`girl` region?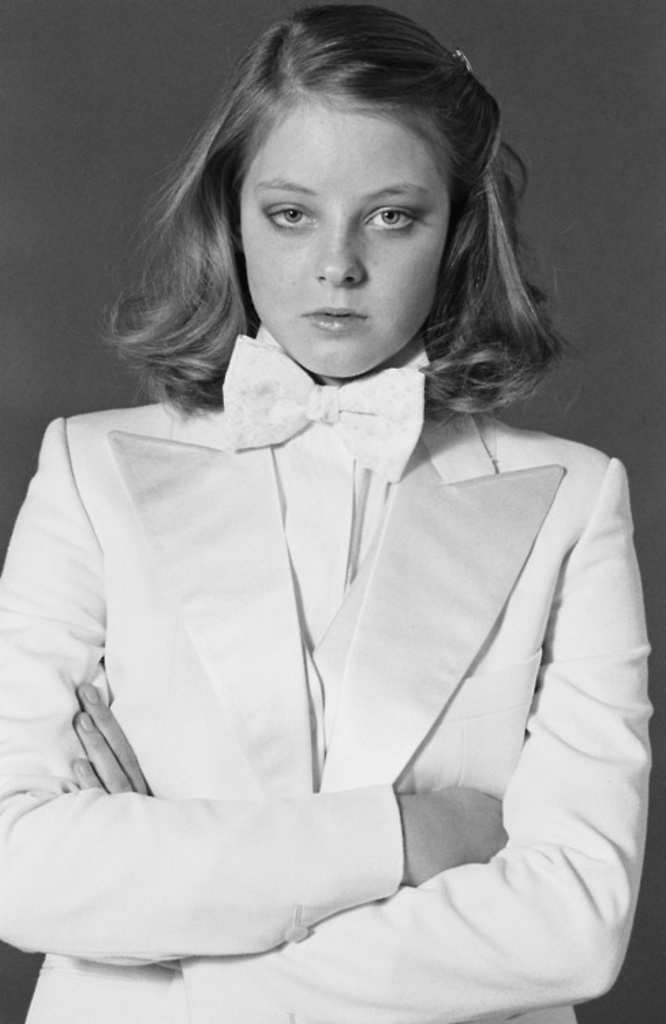
(left=0, top=3, right=654, bottom=1023)
